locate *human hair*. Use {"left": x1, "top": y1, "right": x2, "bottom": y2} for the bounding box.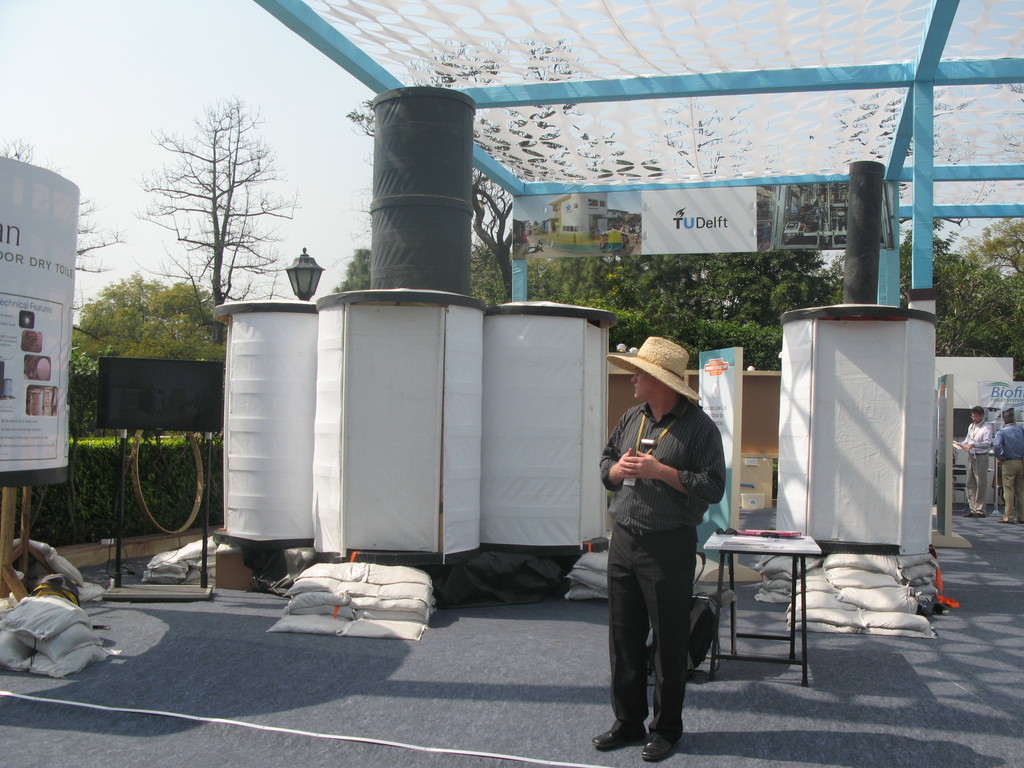
{"left": 1001, "top": 408, "right": 1016, "bottom": 423}.
